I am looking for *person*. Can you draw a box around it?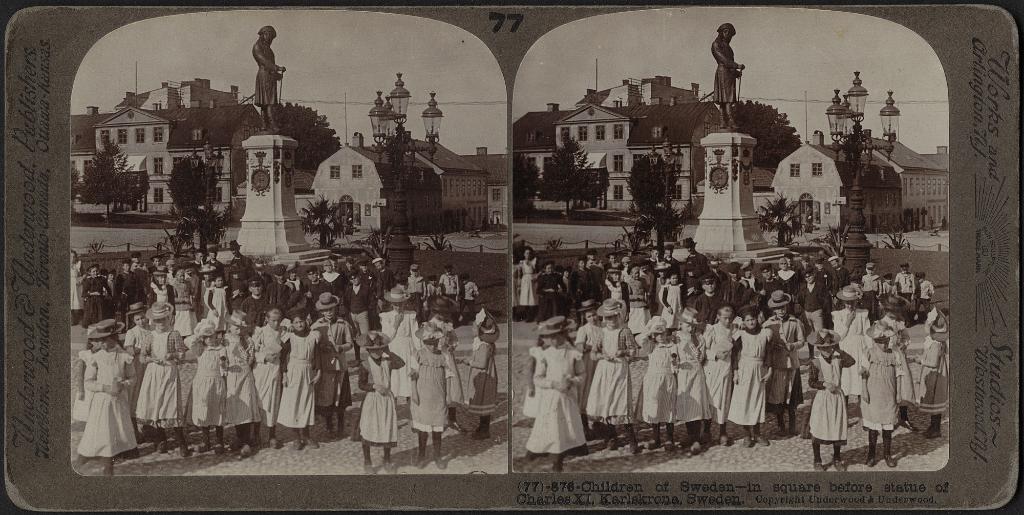
Sure, the bounding box is (left=528, top=305, right=596, bottom=471).
